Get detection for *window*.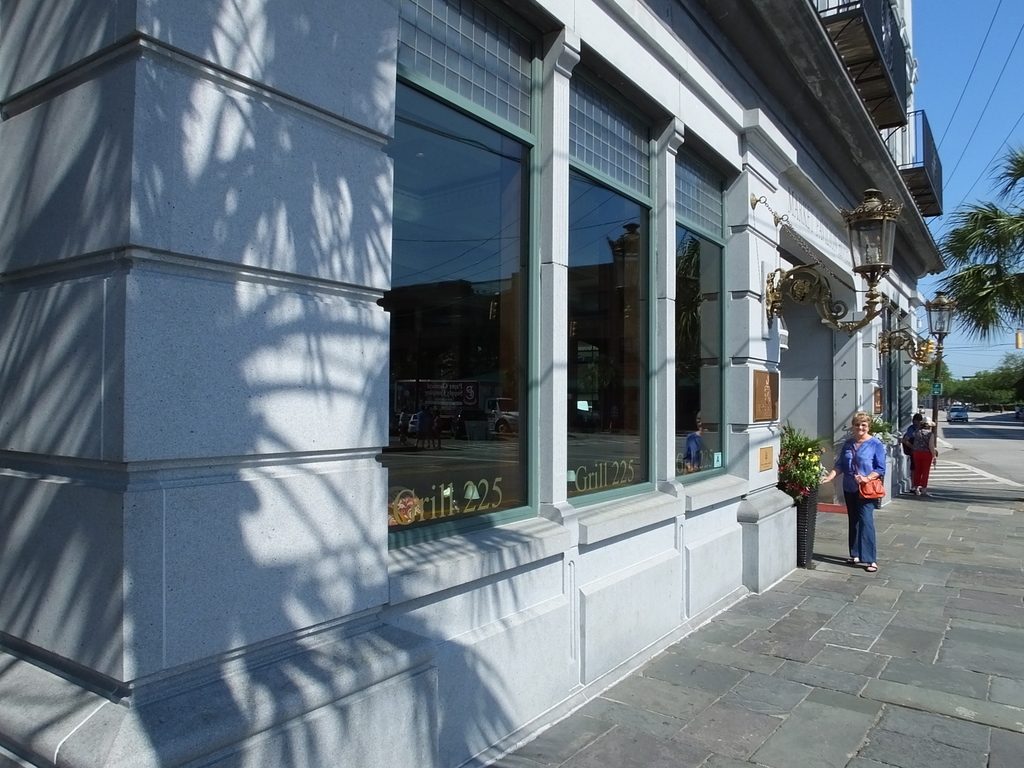
Detection: l=403, t=80, r=538, b=536.
